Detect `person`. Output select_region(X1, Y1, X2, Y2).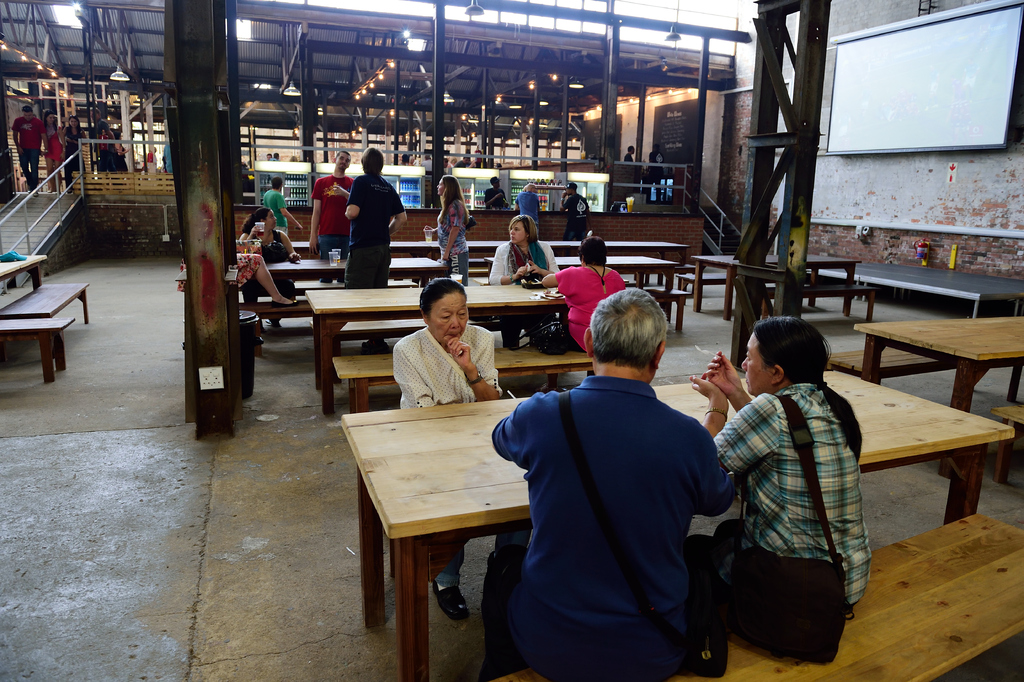
select_region(55, 109, 90, 178).
